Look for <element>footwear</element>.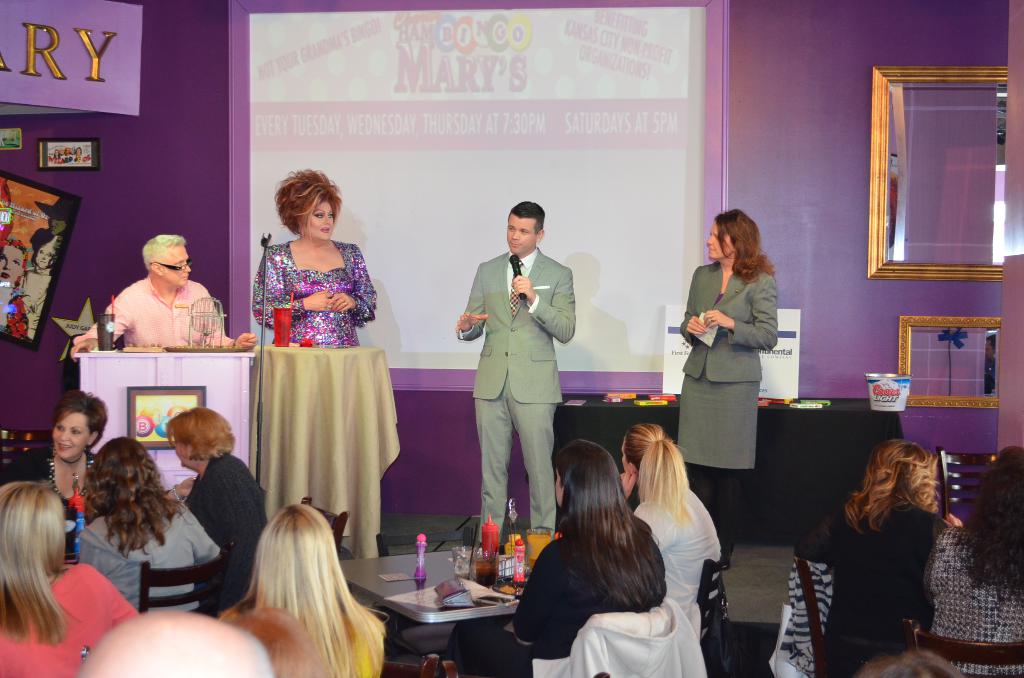
Found: bbox=(716, 541, 735, 572).
